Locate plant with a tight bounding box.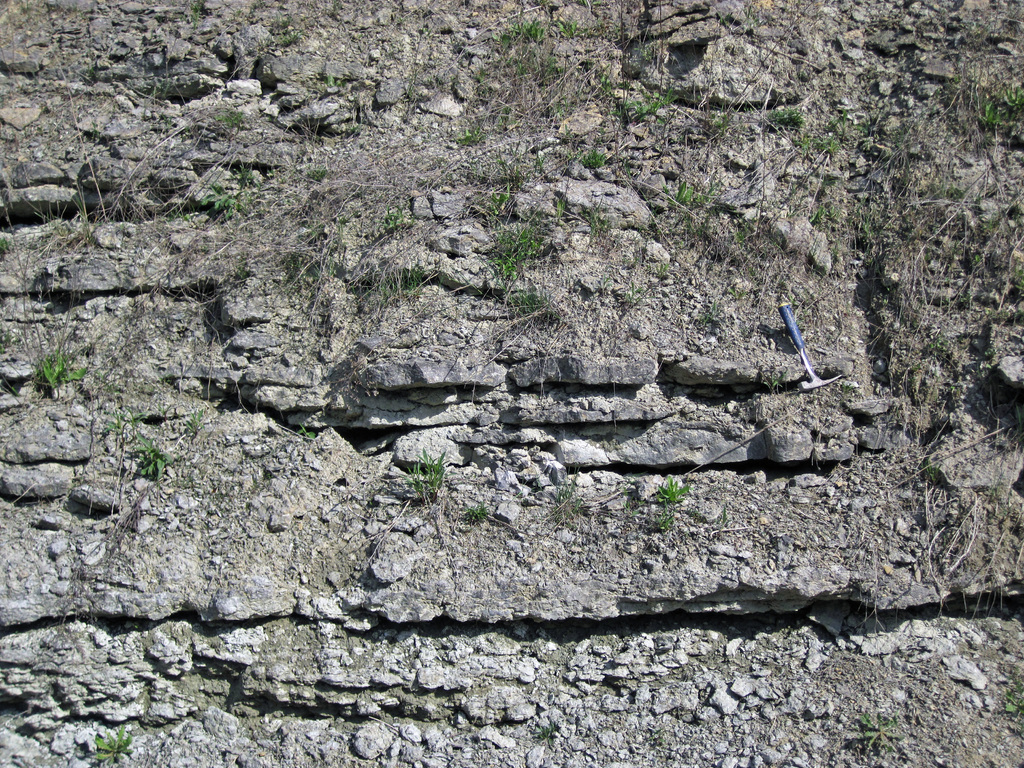
[293,420,317,444].
